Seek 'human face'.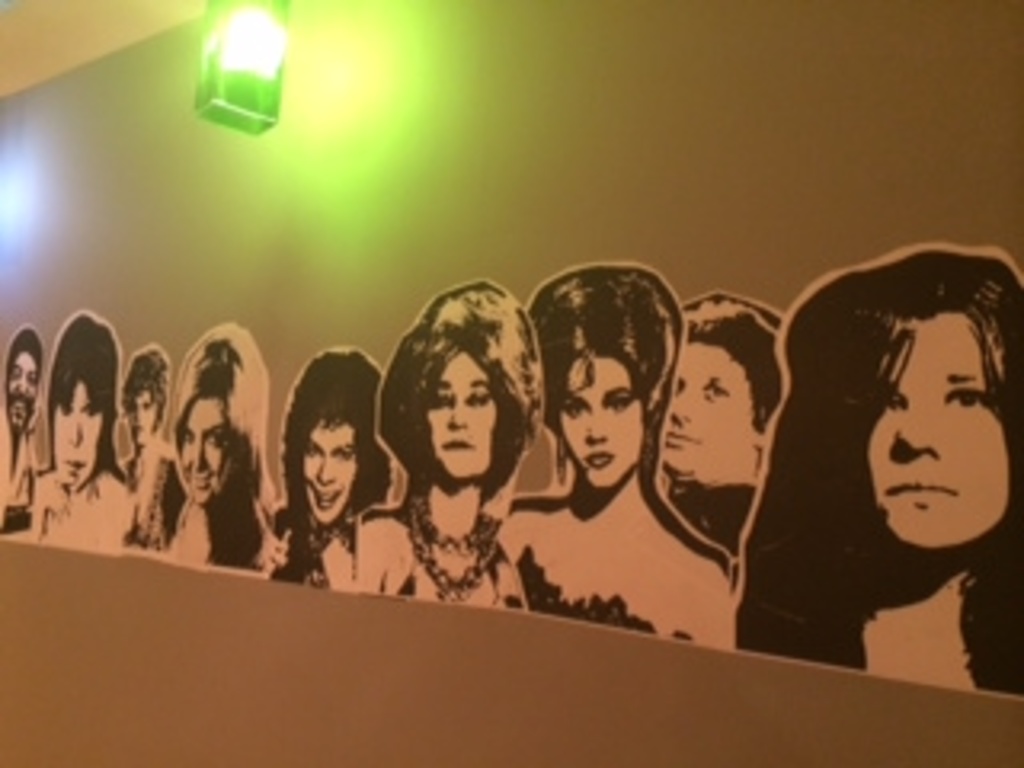
{"left": 429, "top": 352, "right": 499, "bottom": 480}.
